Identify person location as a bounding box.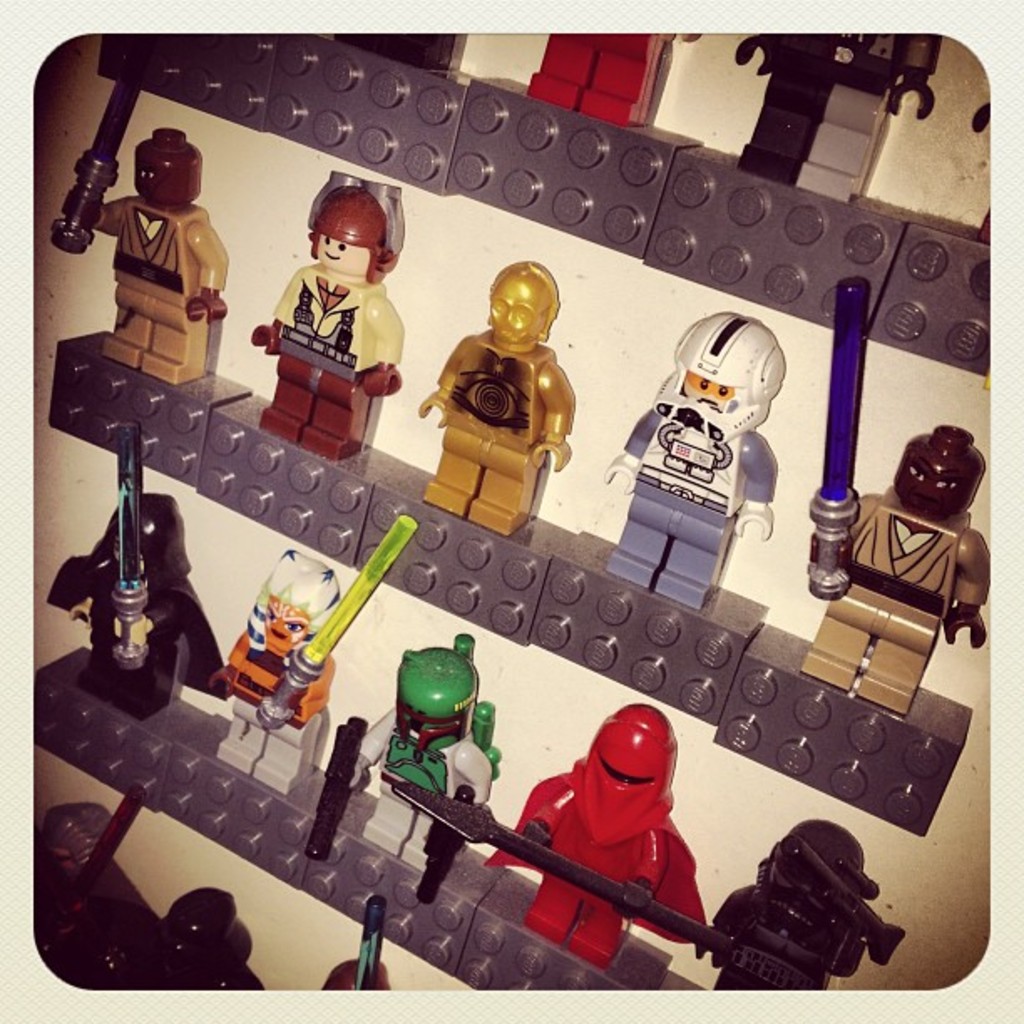
(x1=602, y1=318, x2=770, y2=609).
